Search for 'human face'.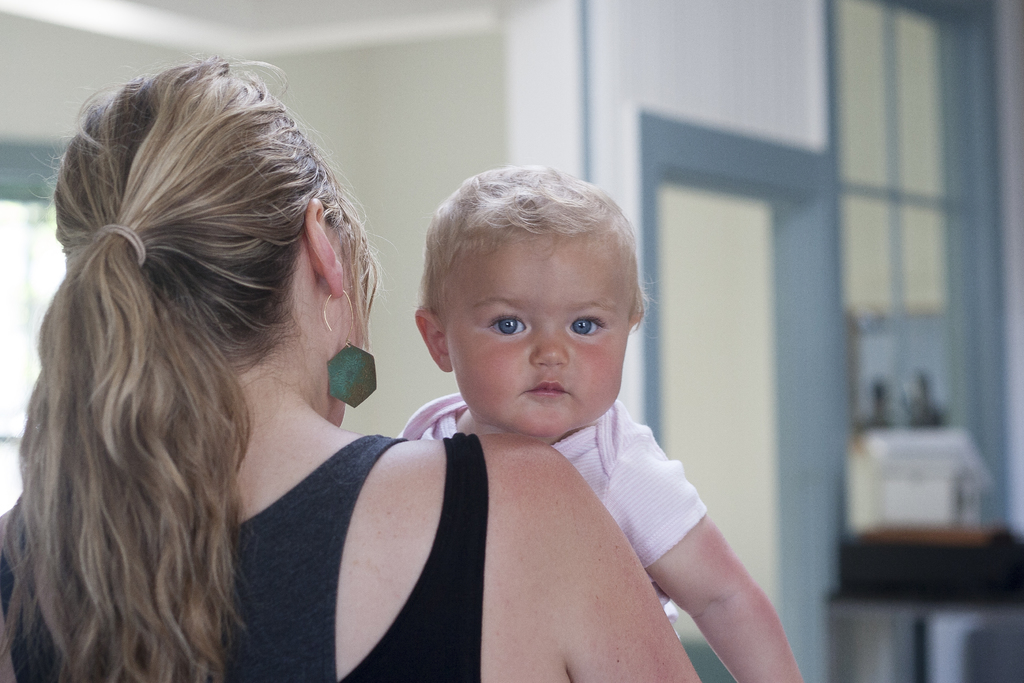
Found at pyautogui.locateOnScreen(447, 240, 629, 434).
